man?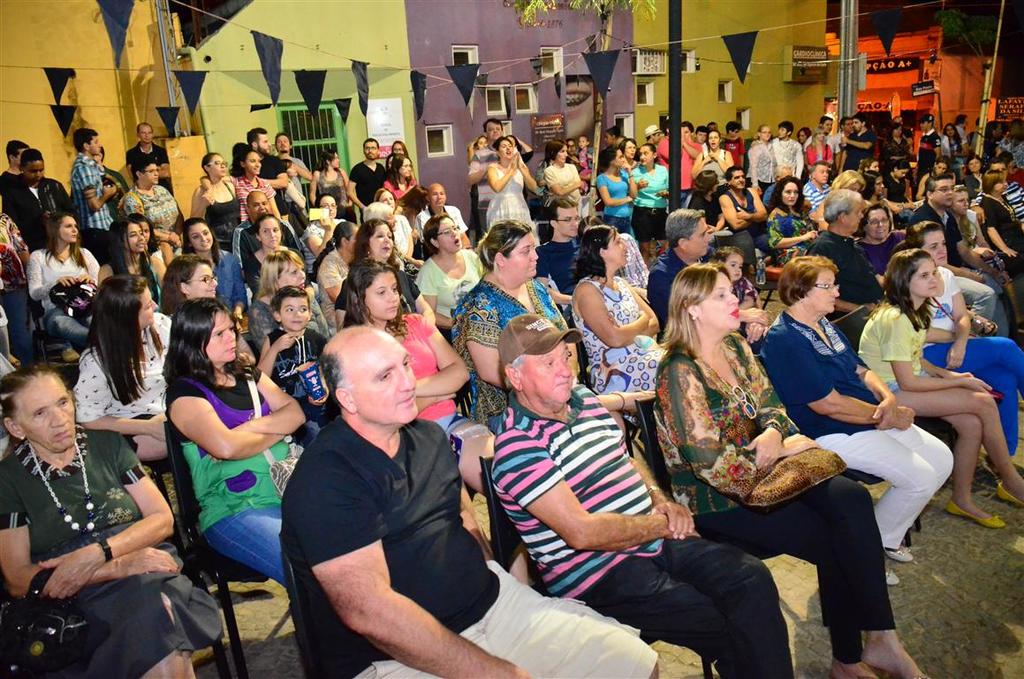
crop(722, 164, 766, 279)
